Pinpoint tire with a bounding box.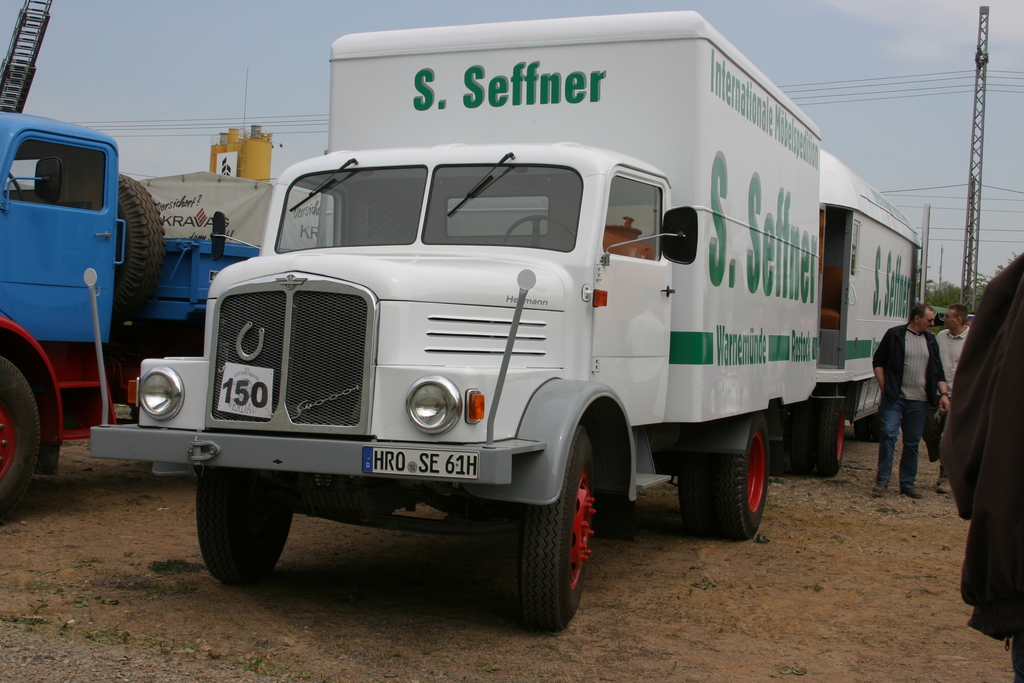
872, 394, 885, 442.
